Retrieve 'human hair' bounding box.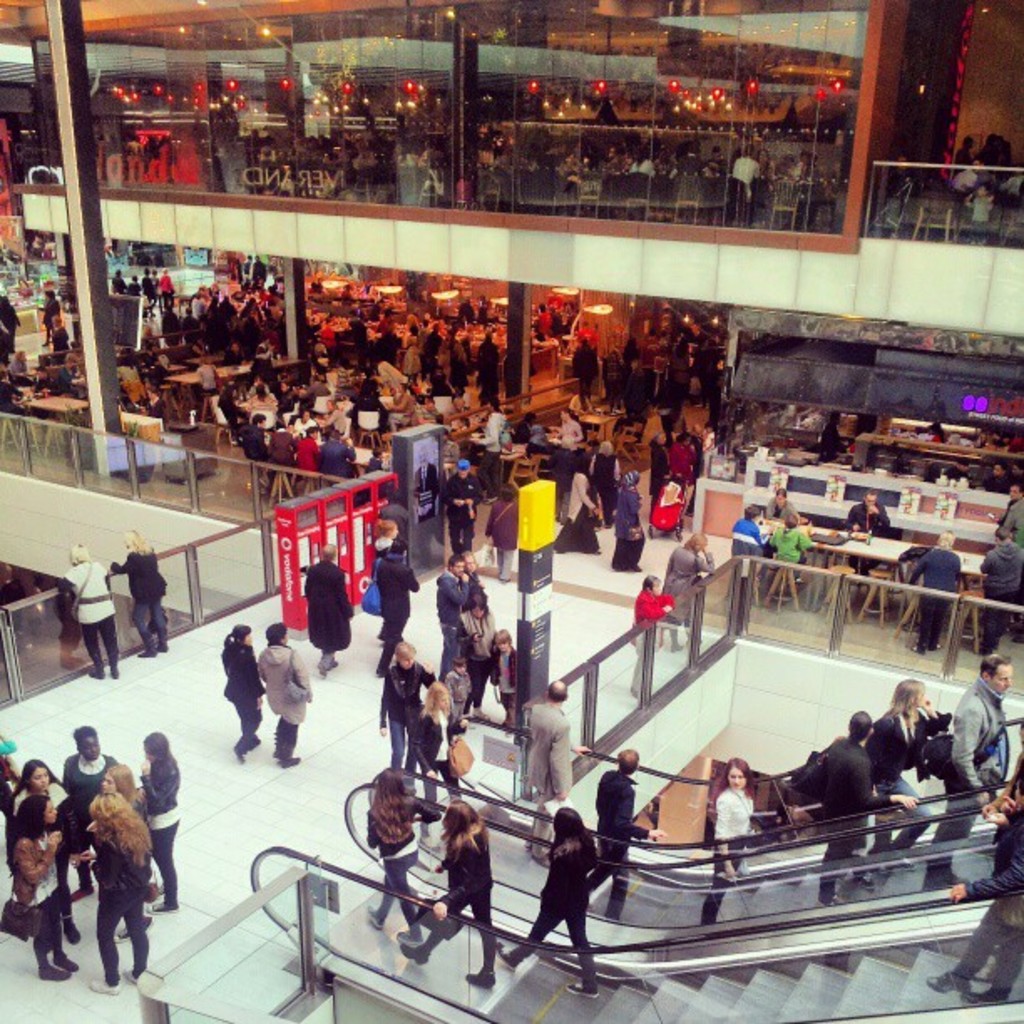
Bounding box: box(937, 525, 959, 549).
